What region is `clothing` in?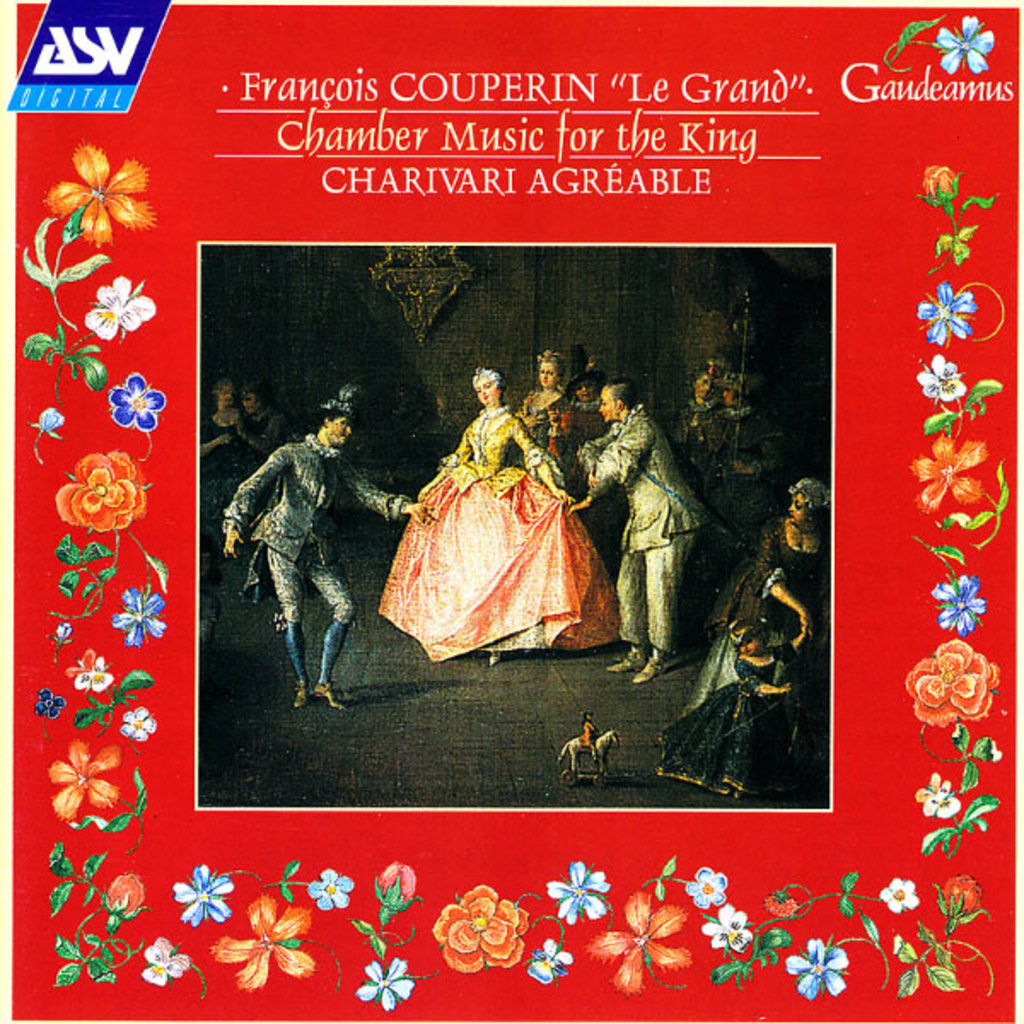
<bbox>509, 386, 565, 486</bbox>.
